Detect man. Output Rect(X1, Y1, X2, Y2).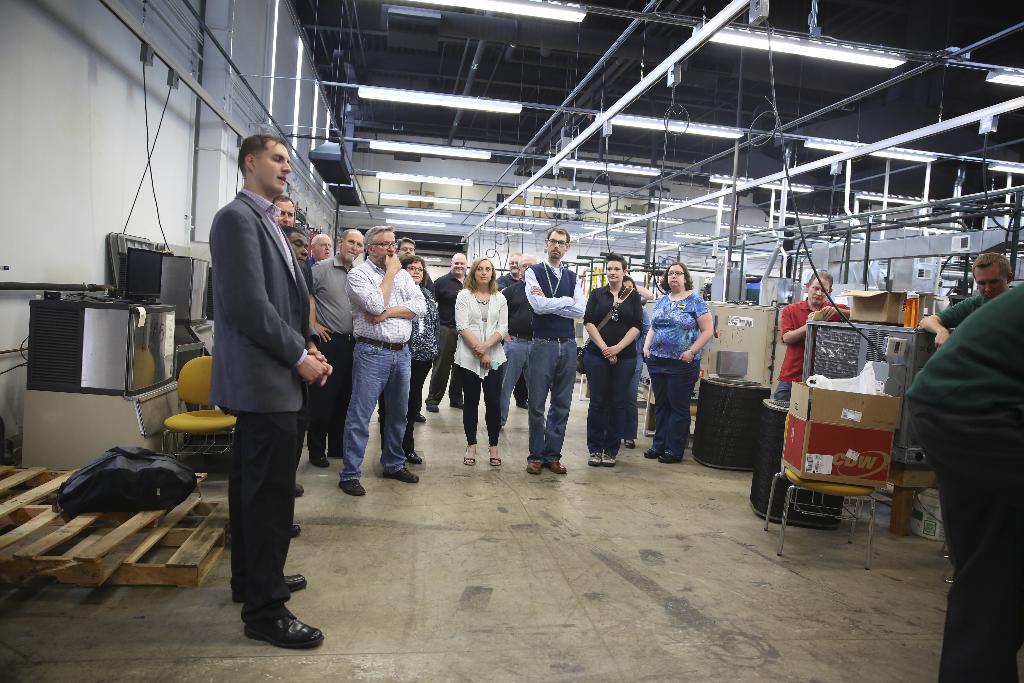
Rect(494, 252, 541, 427).
